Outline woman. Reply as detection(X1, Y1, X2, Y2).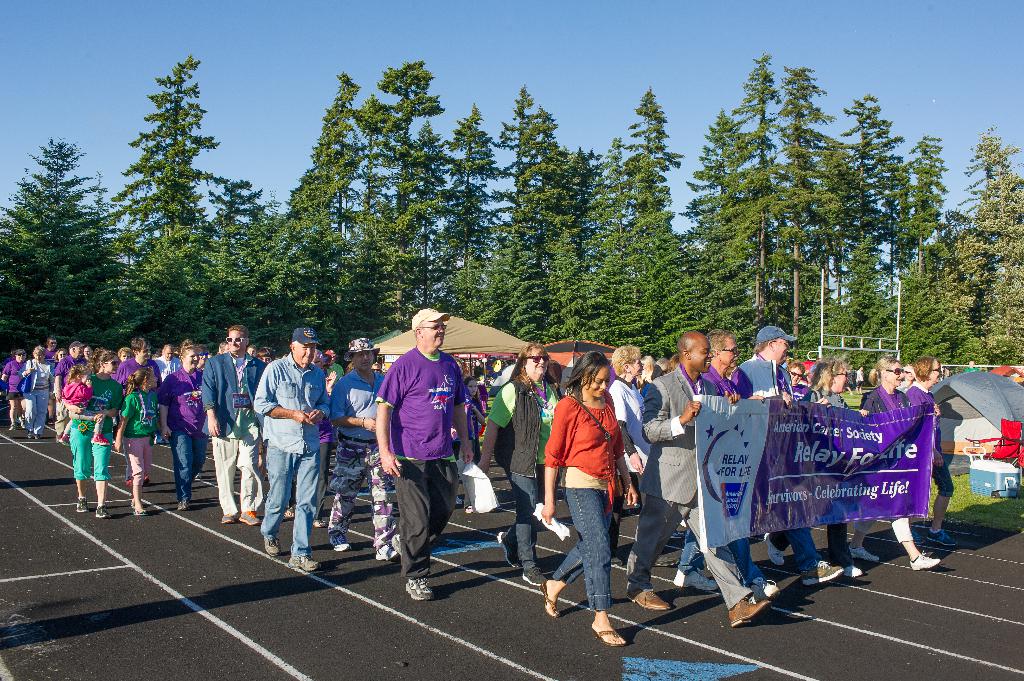
detection(68, 344, 127, 521).
